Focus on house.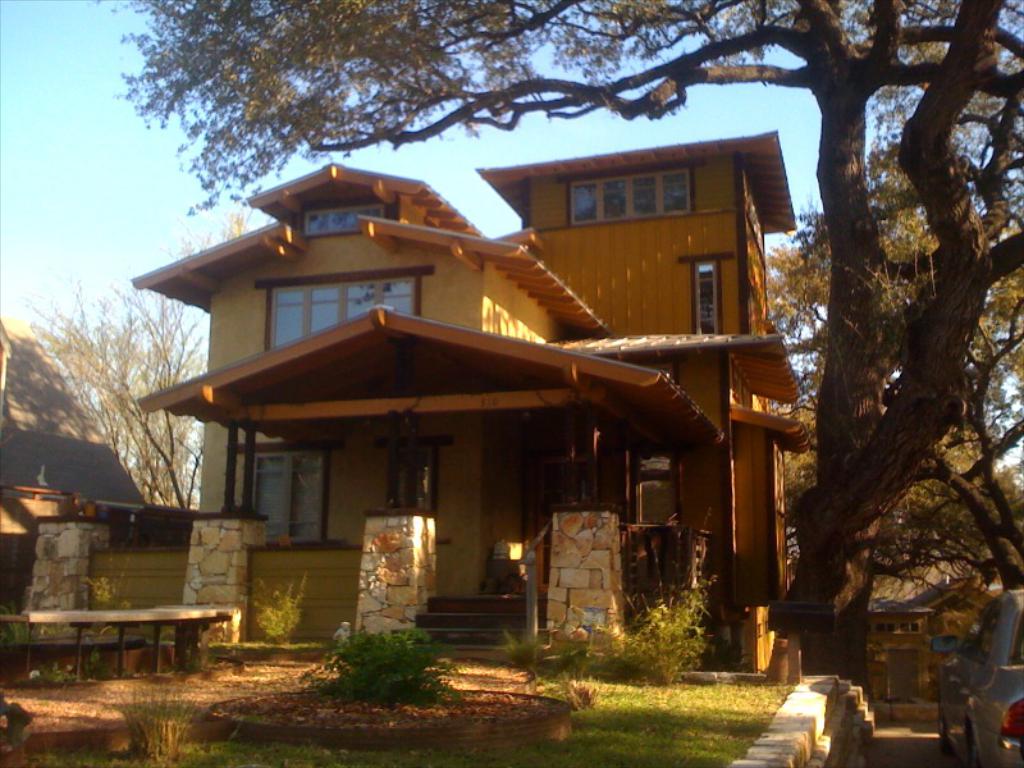
Focused at Rect(0, 320, 150, 618).
